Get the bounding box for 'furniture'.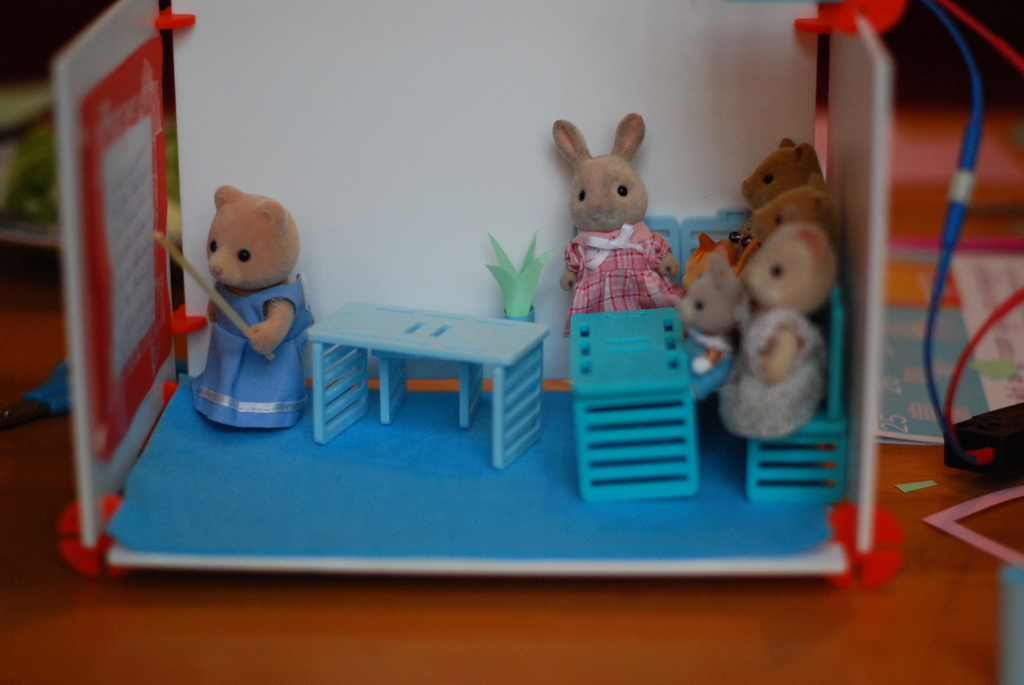
{"left": 570, "top": 303, "right": 702, "bottom": 508}.
